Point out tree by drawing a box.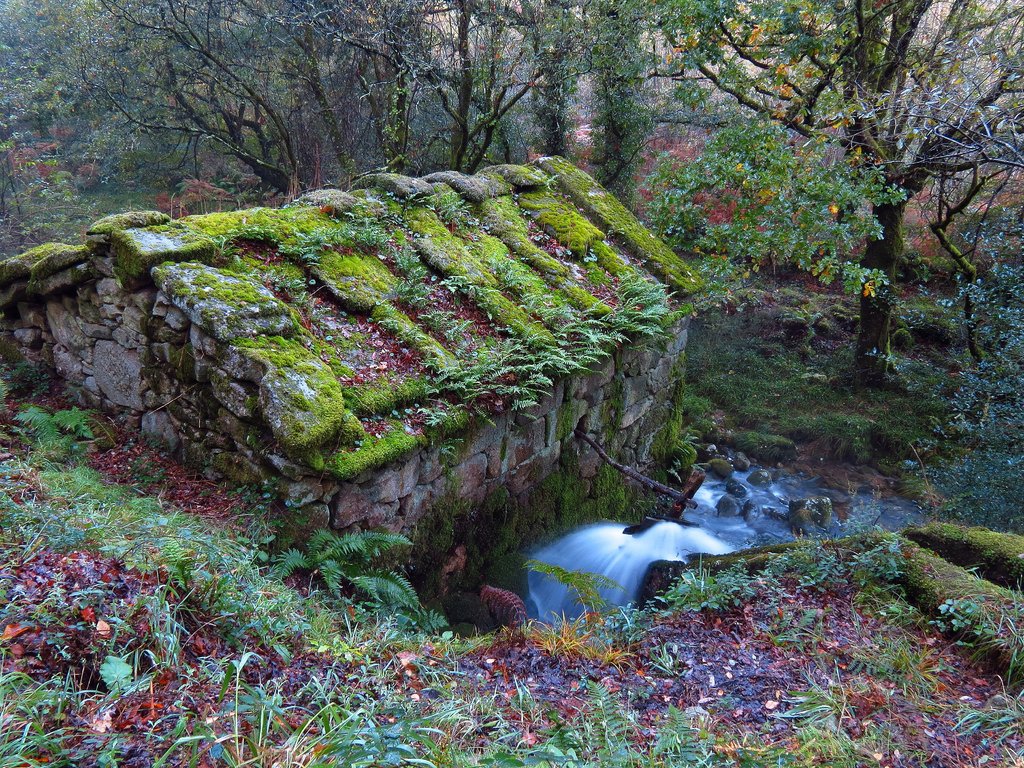
<region>655, 0, 1023, 380</region>.
